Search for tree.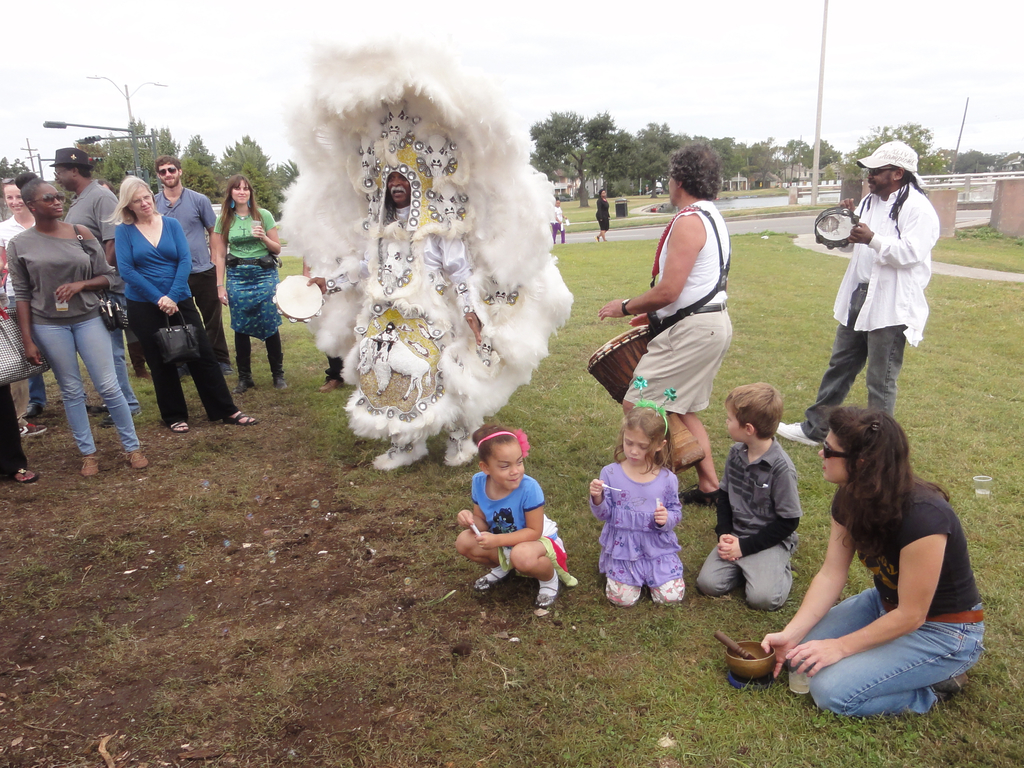
Found at <box>91,128,123,185</box>.
